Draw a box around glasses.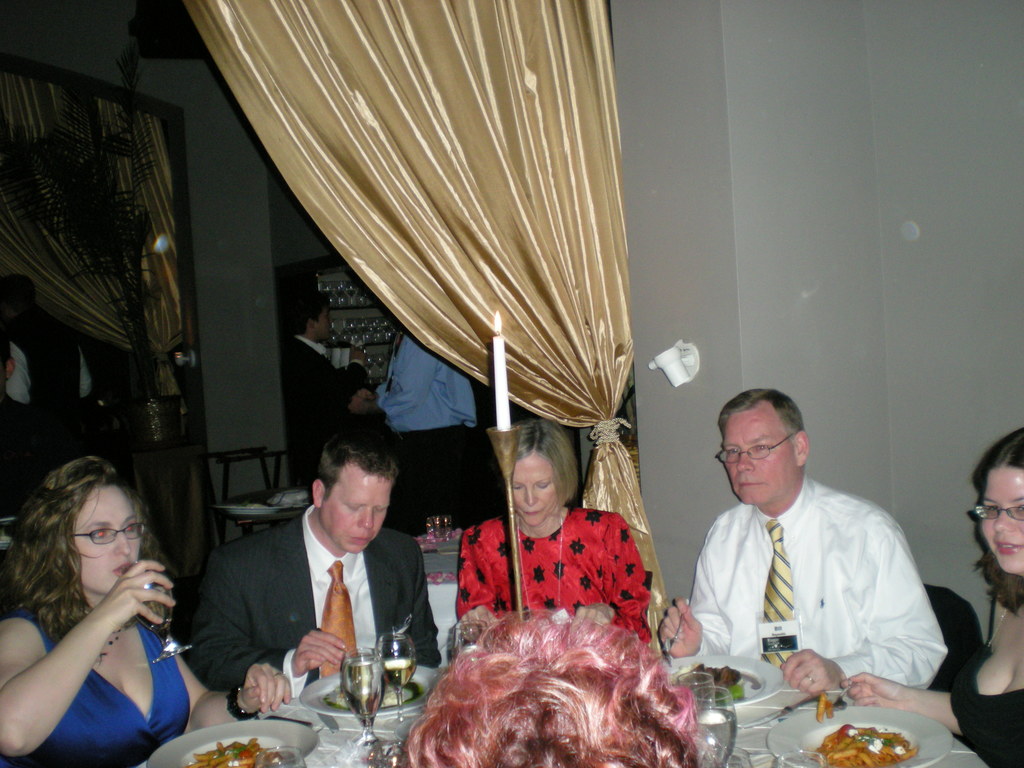
locate(966, 500, 1023, 525).
